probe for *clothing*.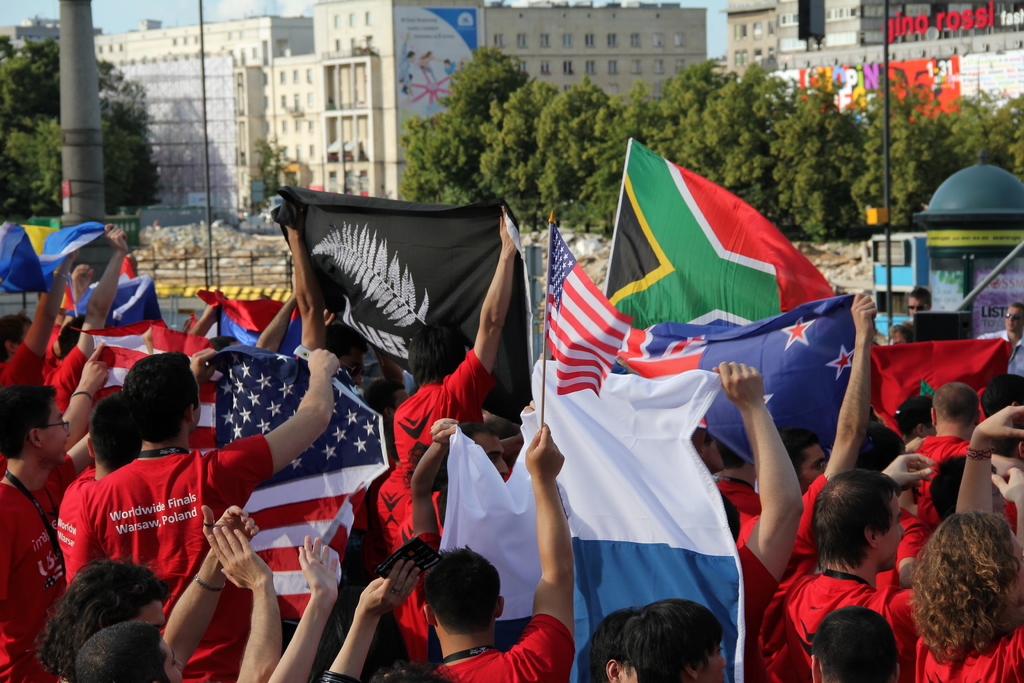
Probe result: pyautogui.locateOnScreen(70, 432, 278, 682).
